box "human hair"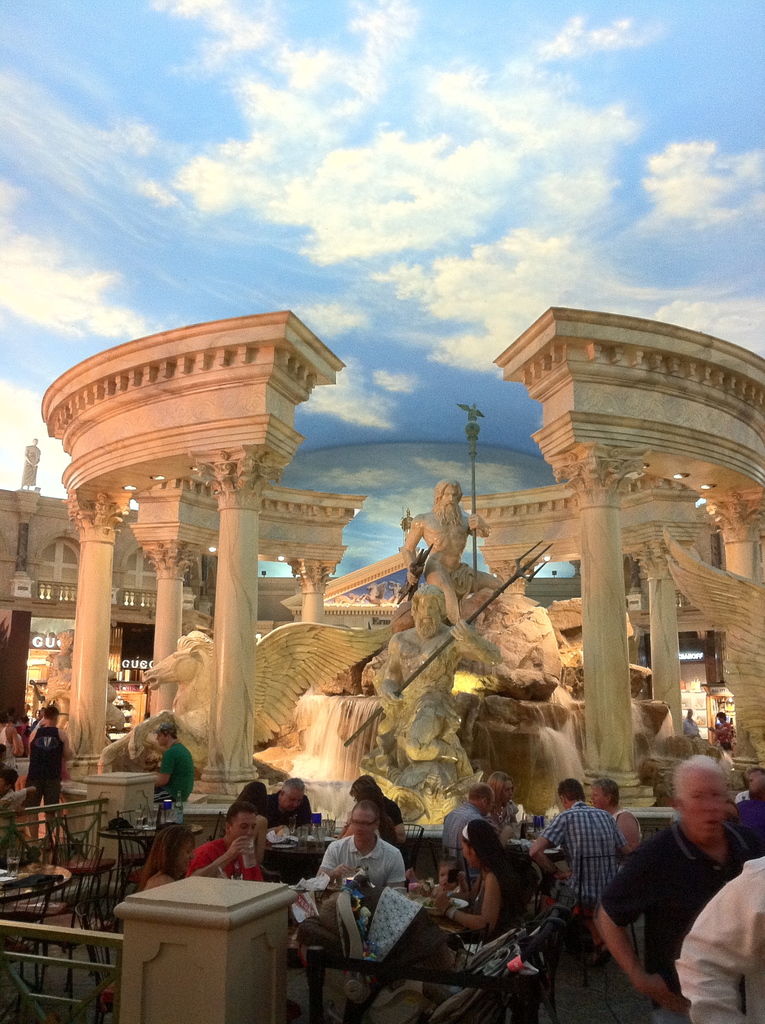
l=134, t=824, r=193, b=892
